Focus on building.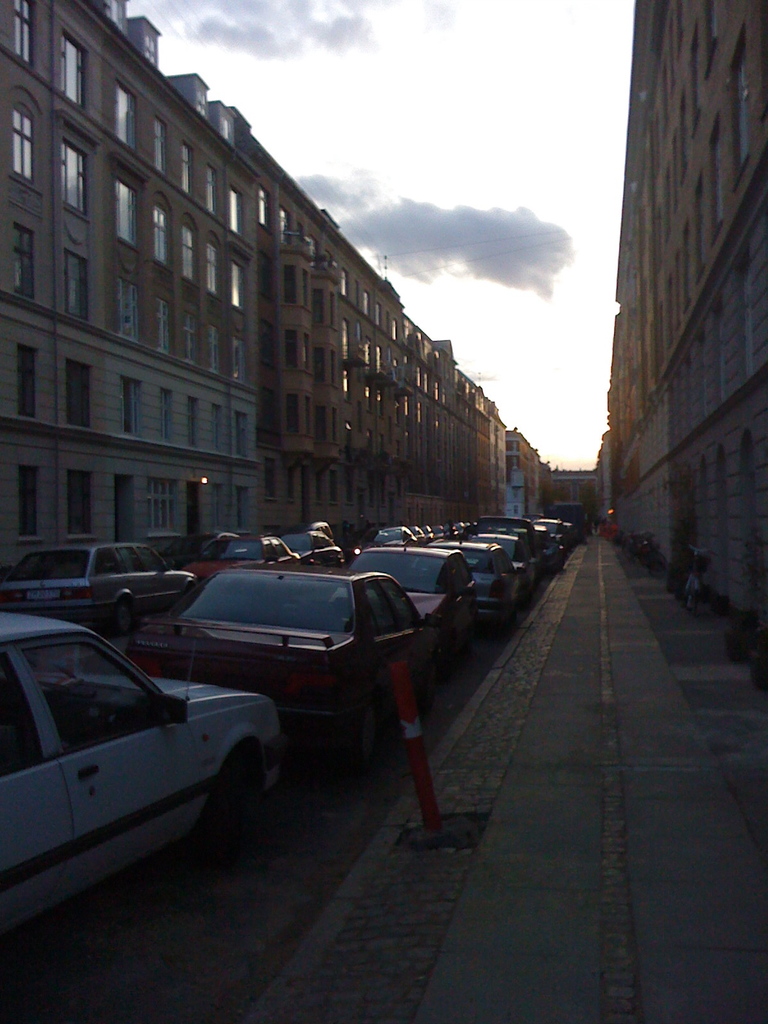
Focused at {"left": 0, "top": 0, "right": 263, "bottom": 536}.
